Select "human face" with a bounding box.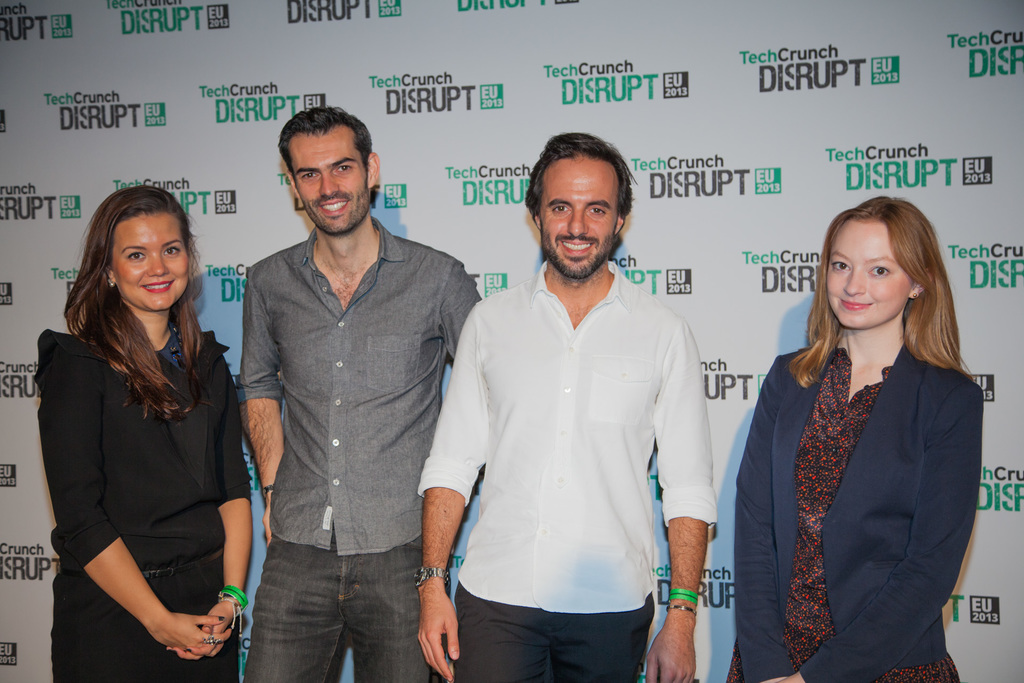
[285,128,367,236].
